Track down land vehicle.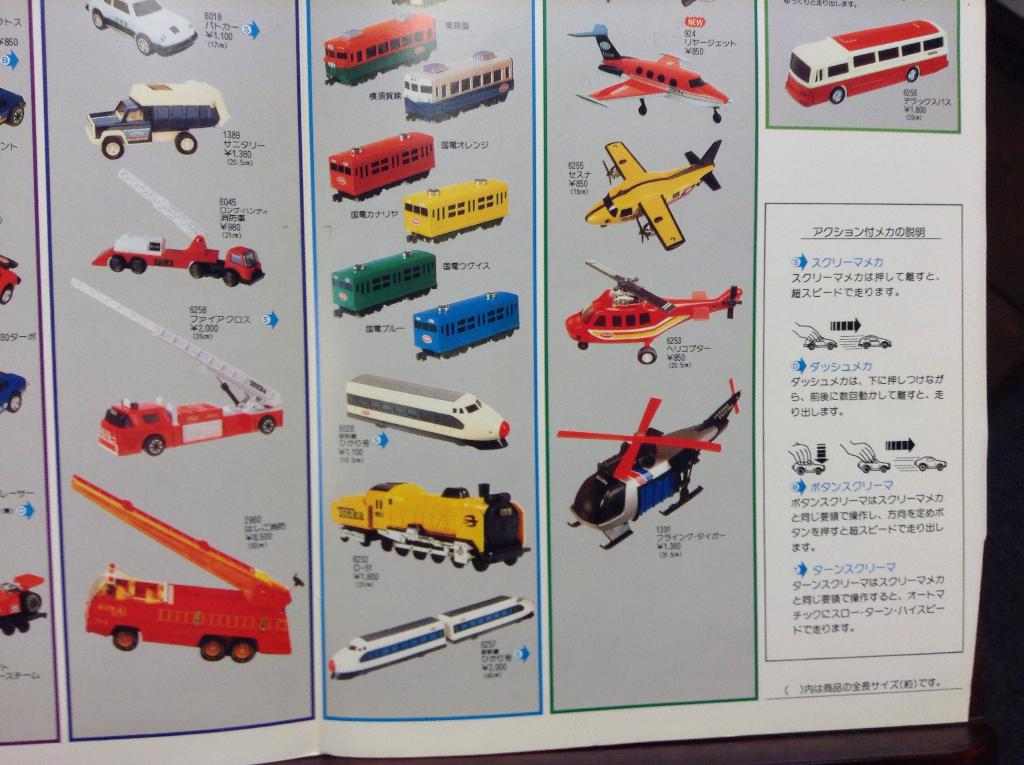
Tracked to {"x1": 0, "y1": 255, "x2": 21, "y2": 307}.
